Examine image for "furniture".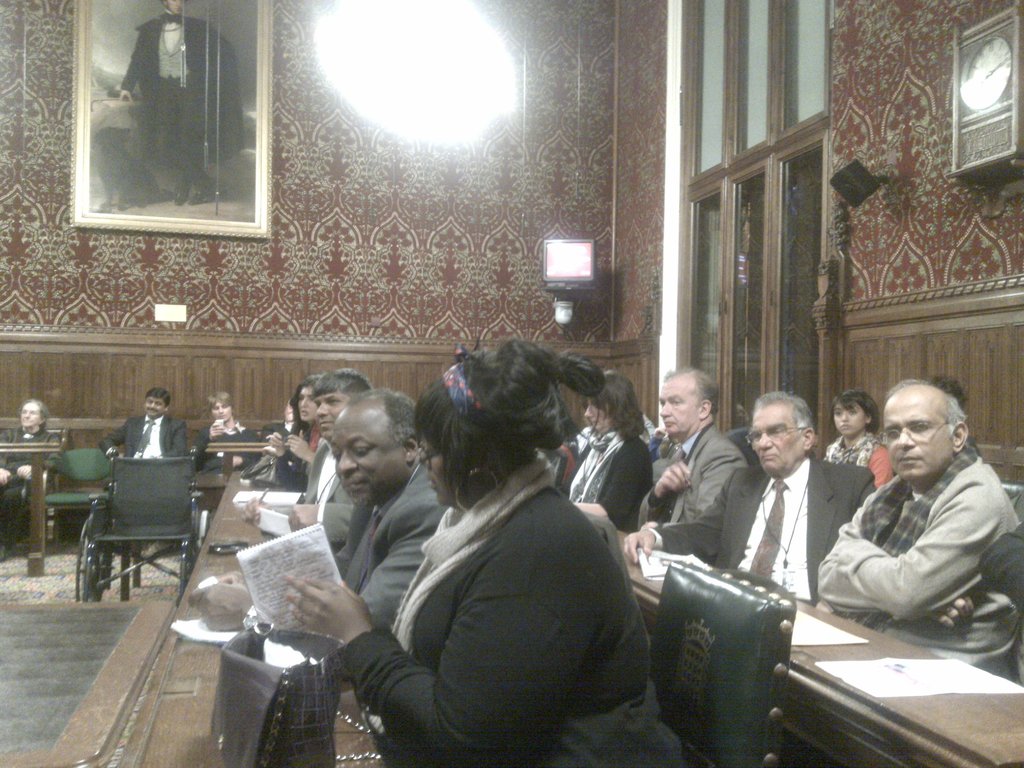
Examination result: rect(651, 552, 799, 767).
